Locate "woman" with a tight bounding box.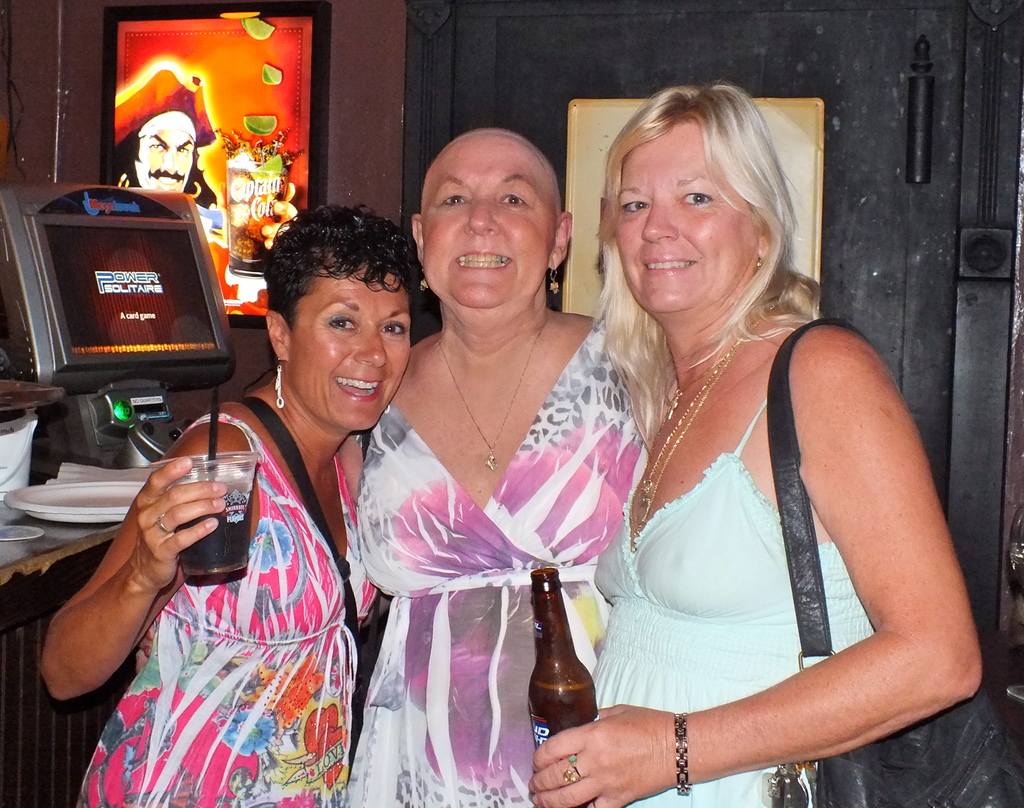
x1=566 y1=48 x2=966 y2=807.
